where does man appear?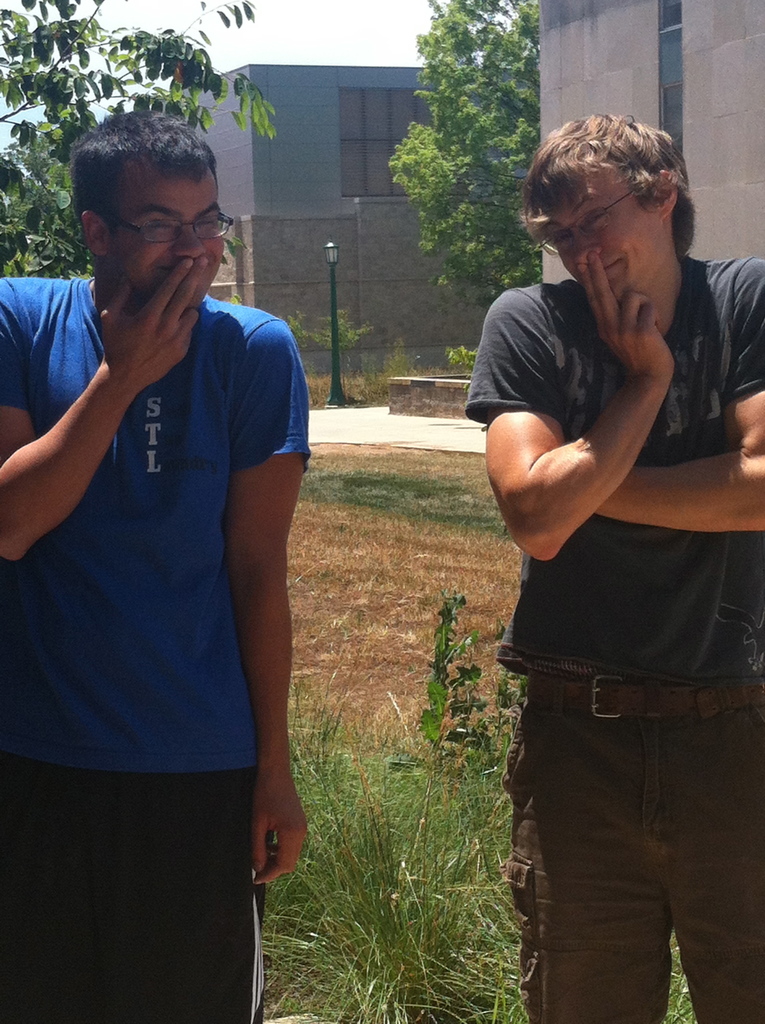
Appears at (x1=0, y1=109, x2=306, y2=1023).
